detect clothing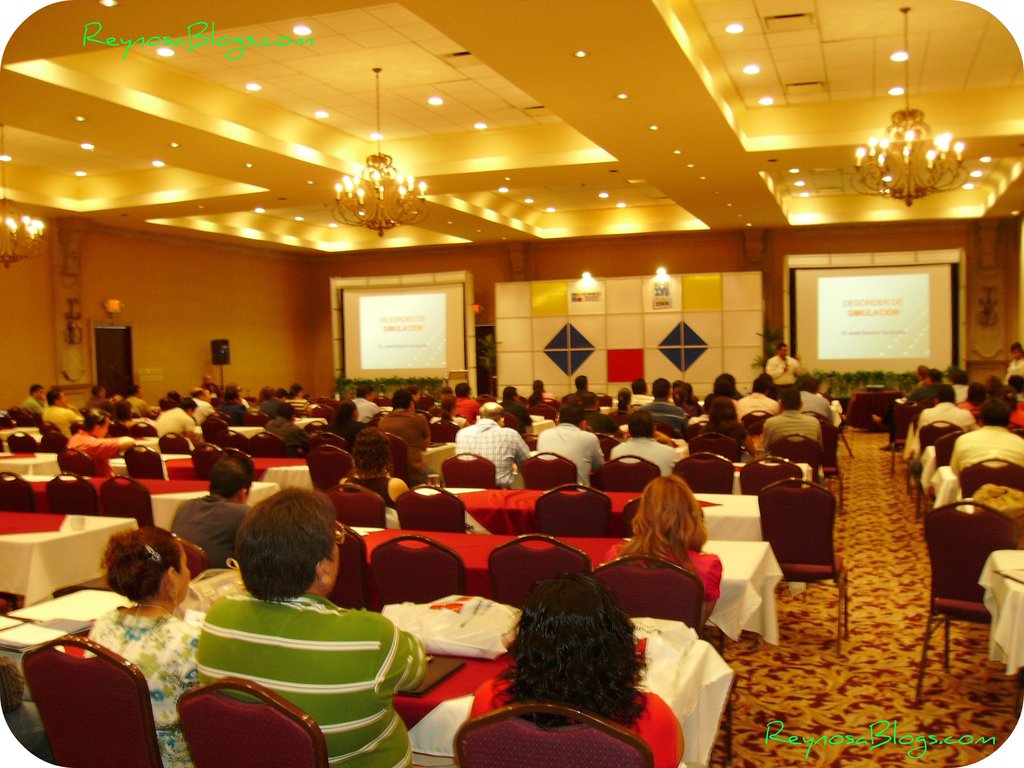
x1=429 y1=412 x2=464 y2=426
